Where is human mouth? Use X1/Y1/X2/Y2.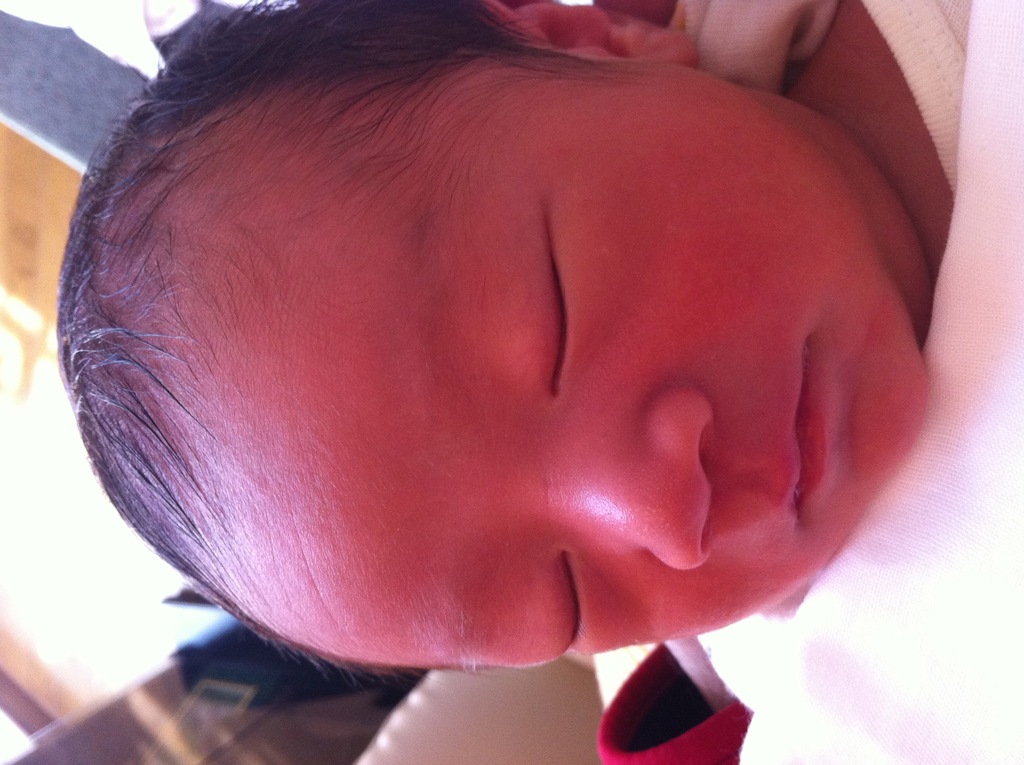
788/332/831/519.
